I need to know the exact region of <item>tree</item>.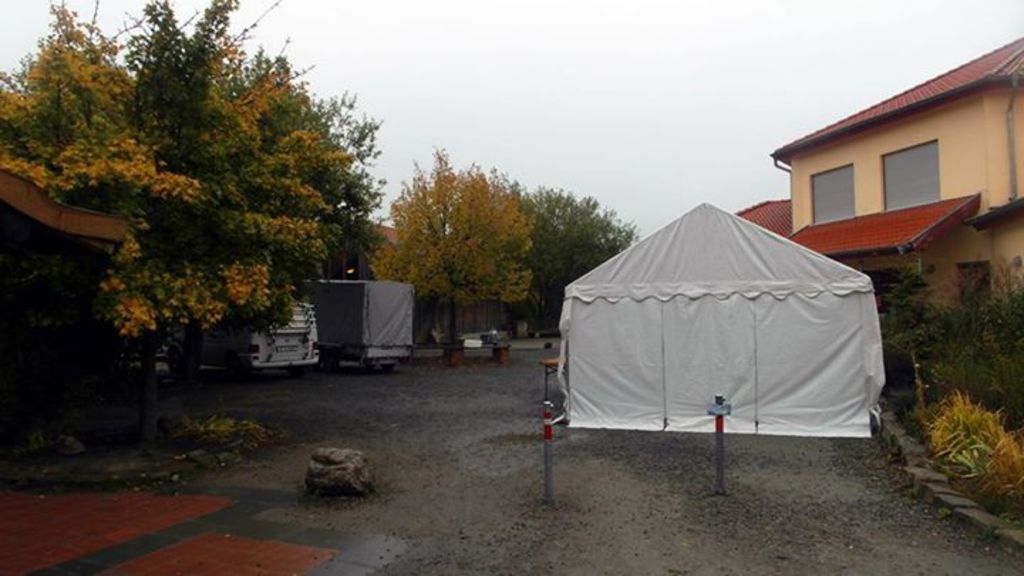
Region: crop(374, 151, 533, 348).
